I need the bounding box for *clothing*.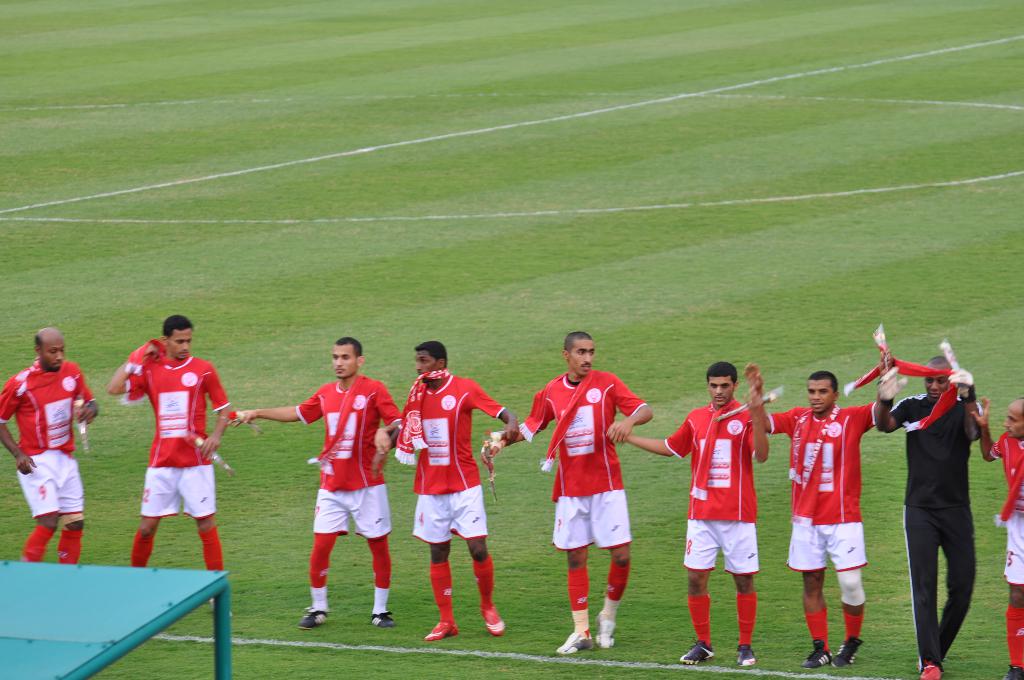
Here it is: box=[198, 524, 225, 571].
